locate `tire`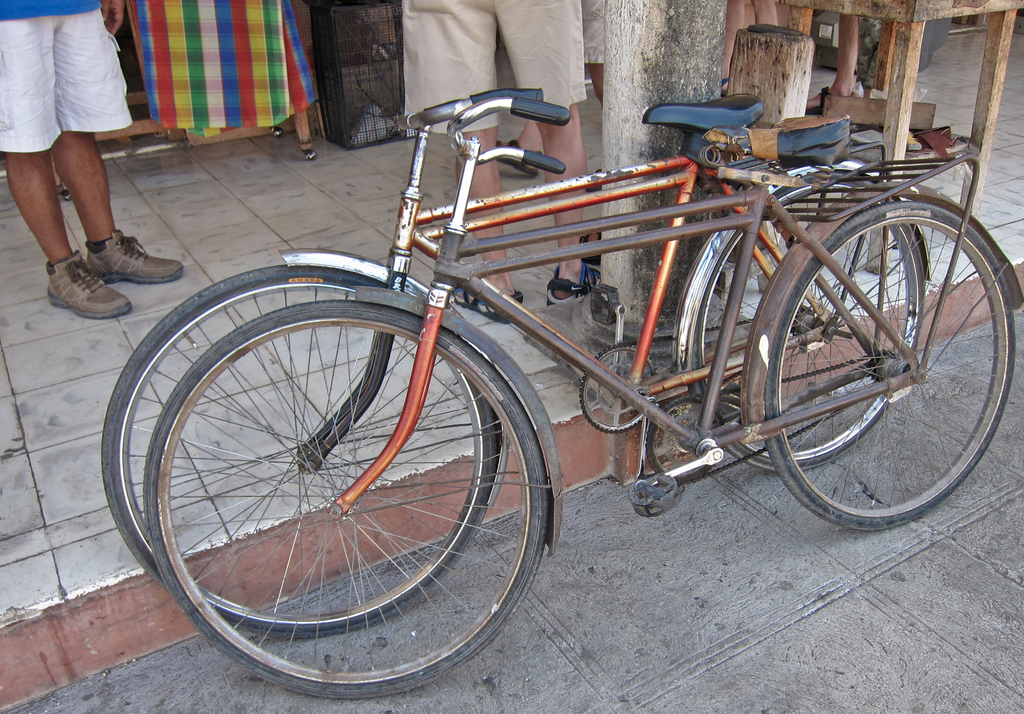
141/288/556/696
